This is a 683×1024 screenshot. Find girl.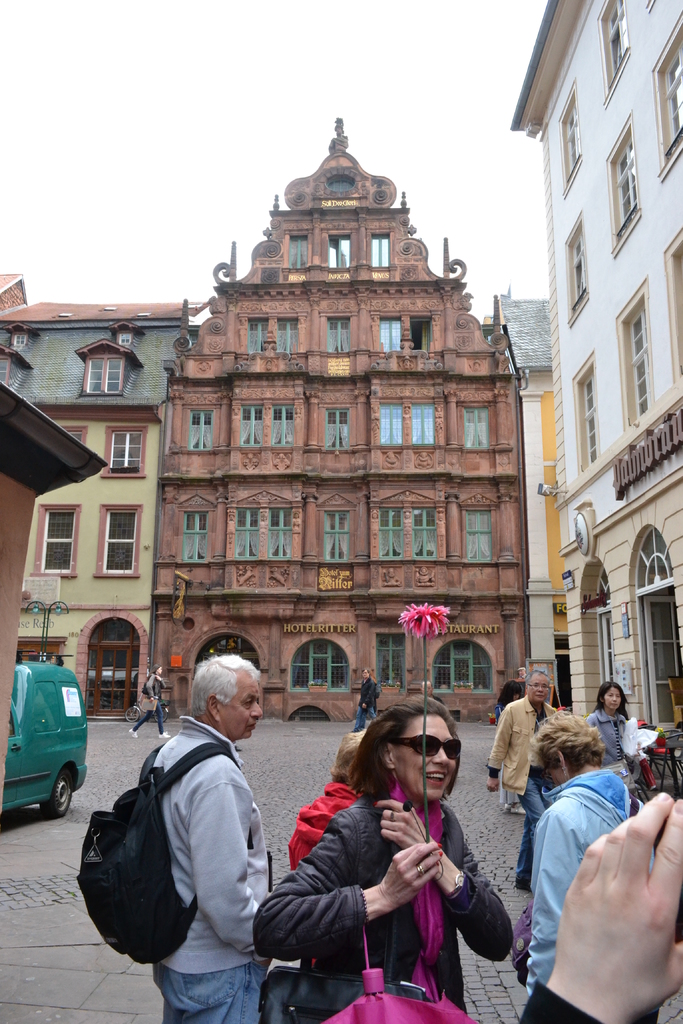
Bounding box: (left=249, top=698, right=515, bottom=1023).
